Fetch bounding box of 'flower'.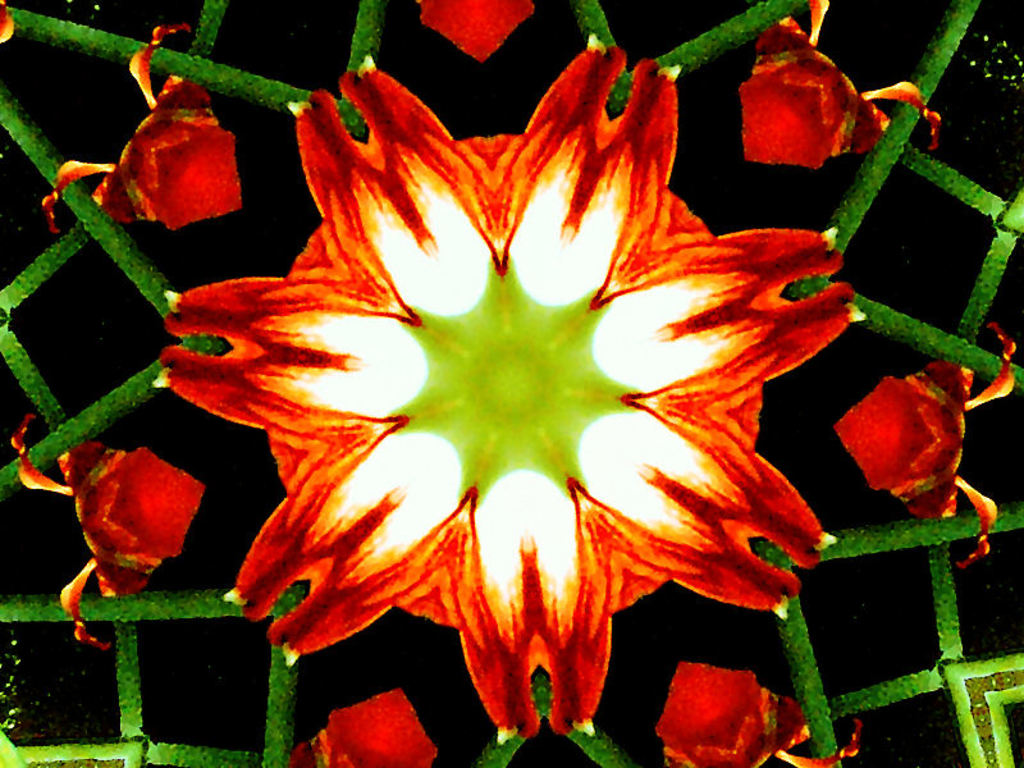
Bbox: locate(150, 33, 868, 748).
